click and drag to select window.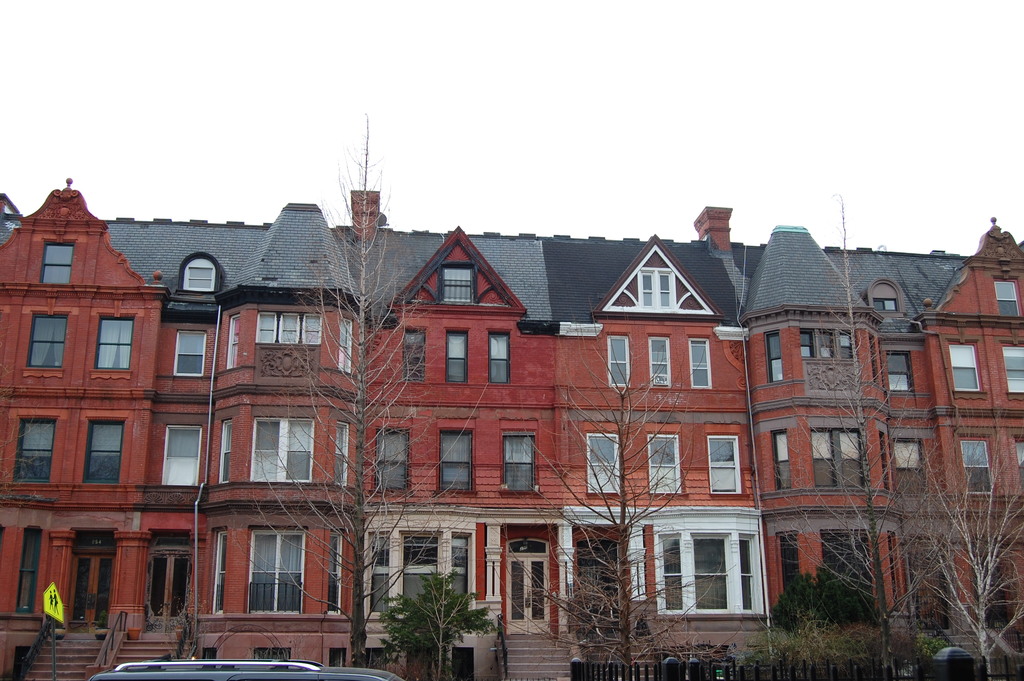
Selection: (x1=330, y1=420, x2=346, y2=482).
